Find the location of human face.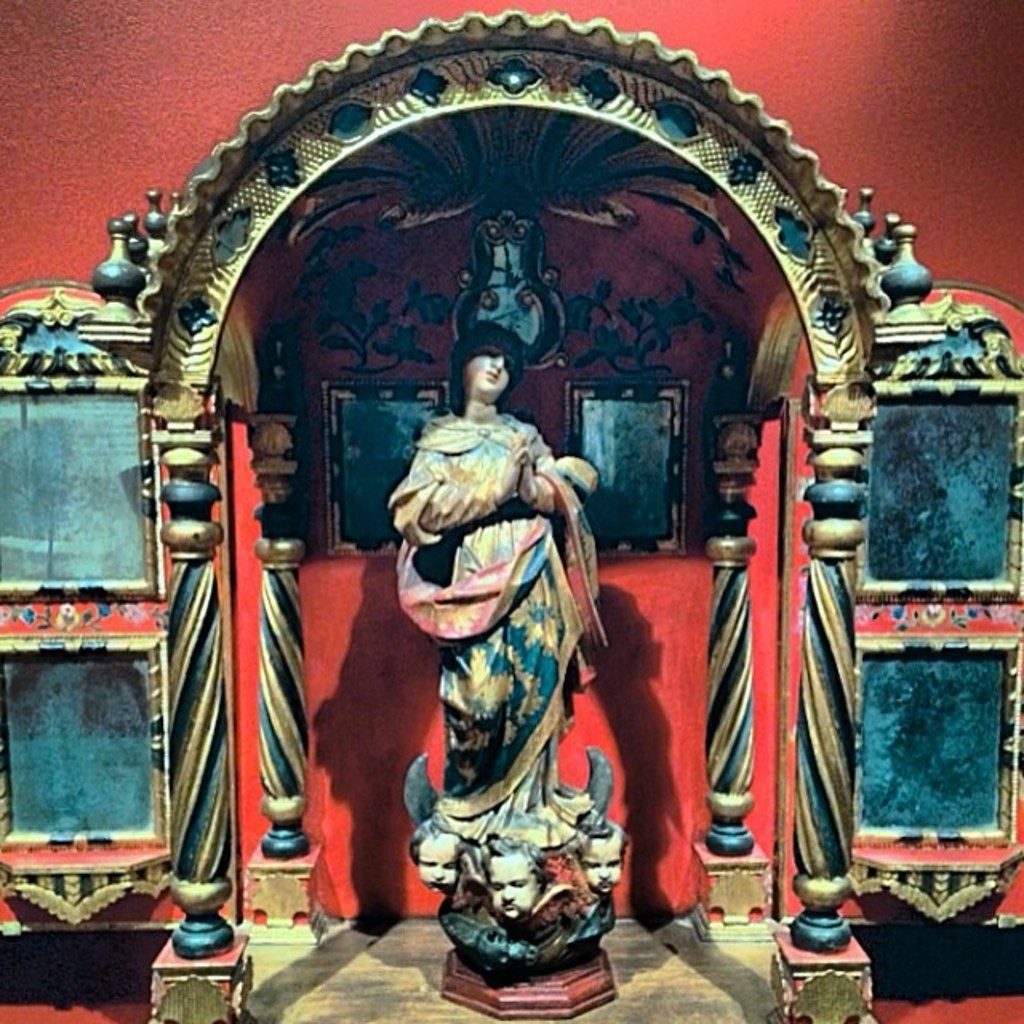
Location: 490 856 544 920.
